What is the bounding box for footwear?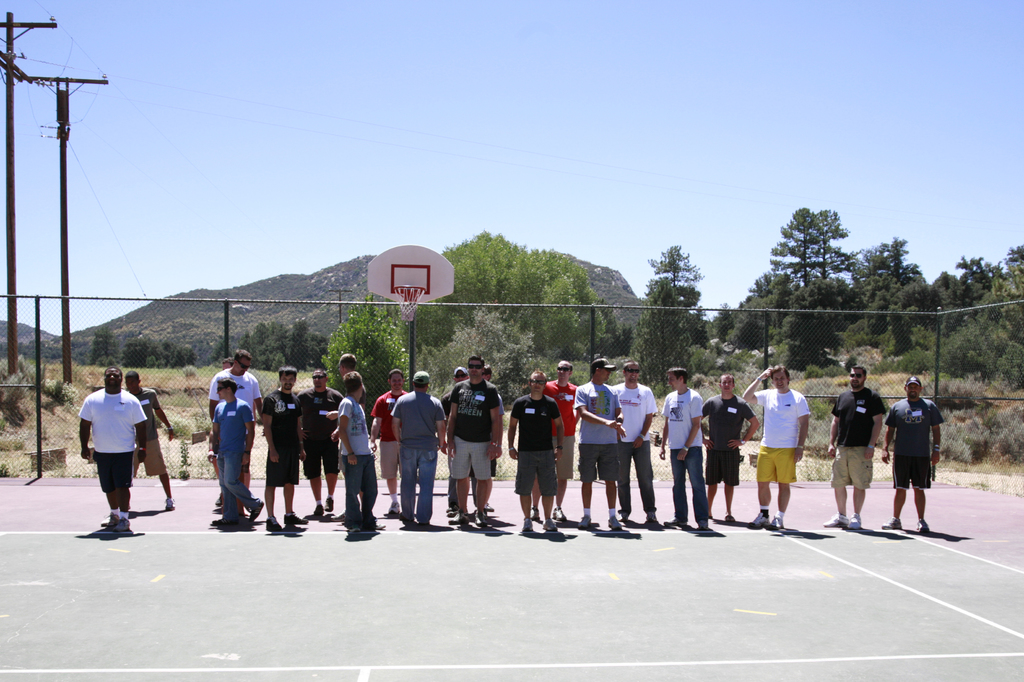
917,519,931,533.
